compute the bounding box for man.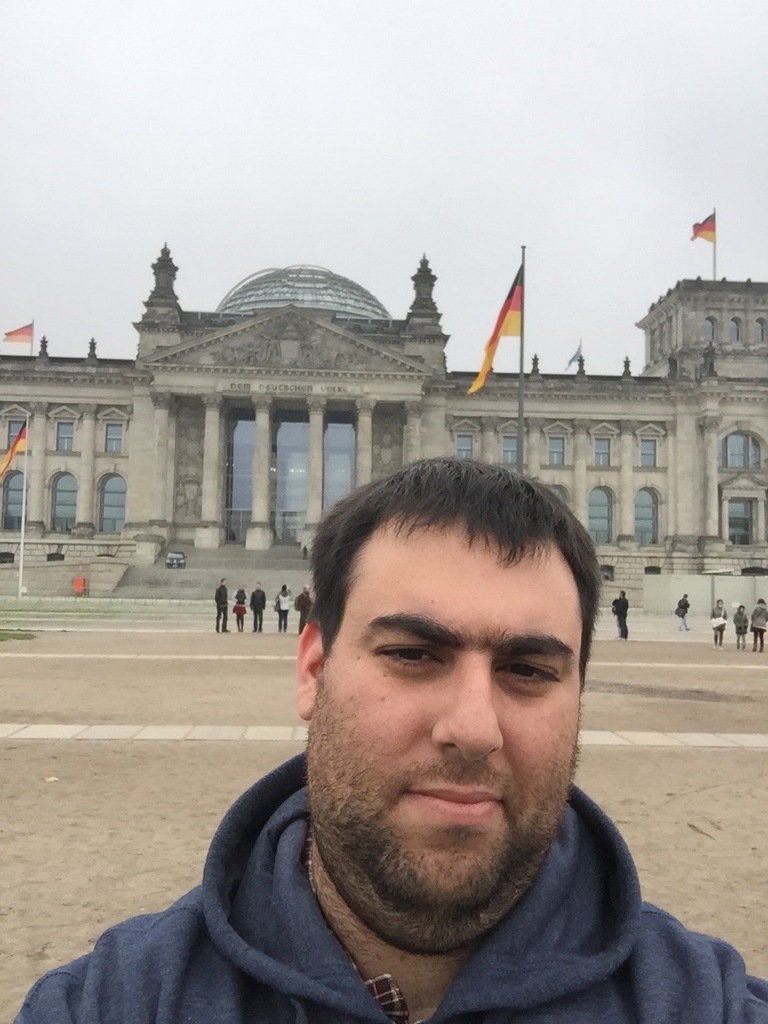
(x1=606, y1=590, x2=631, y2=634).
